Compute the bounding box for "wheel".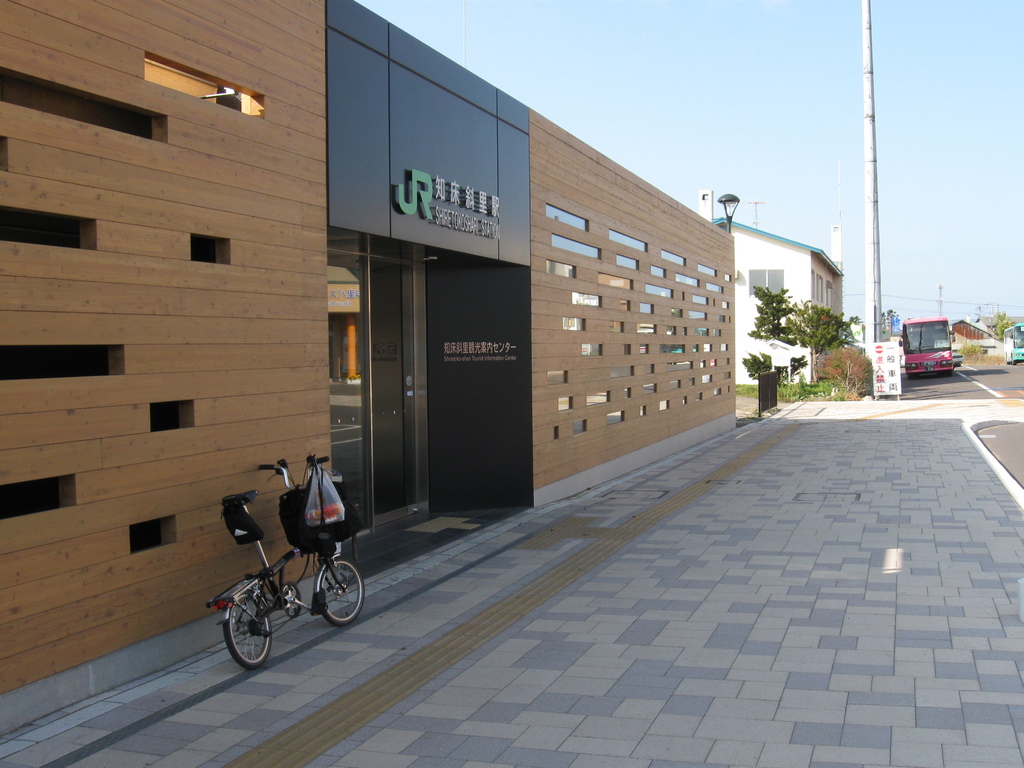
x1=316 y1=559 x2=366 y2=623.
